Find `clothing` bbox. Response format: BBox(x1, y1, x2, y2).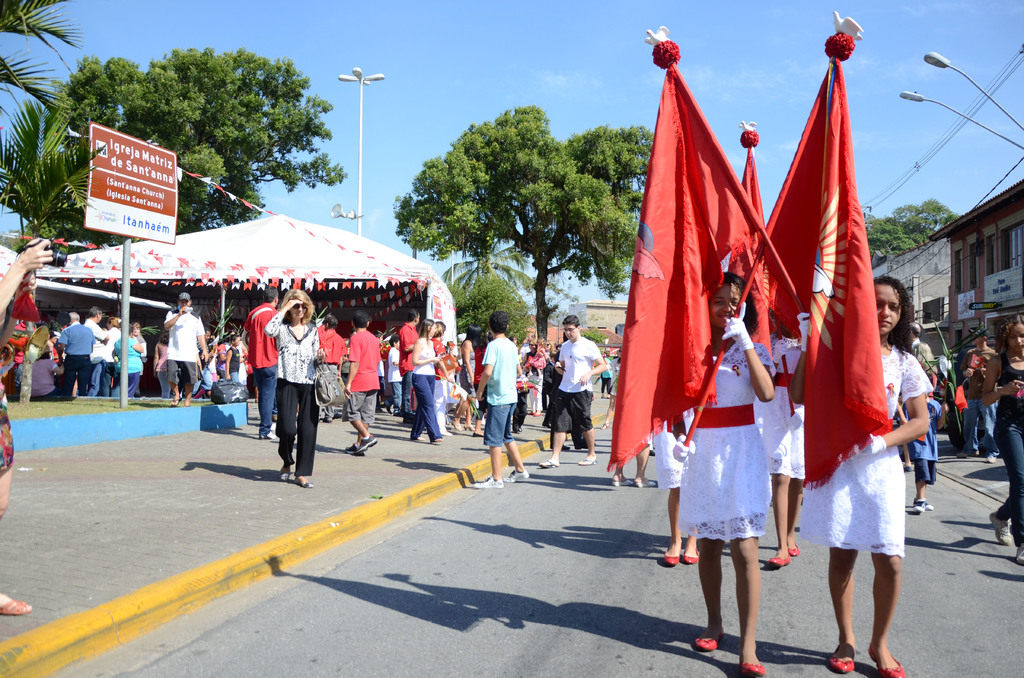
BBox(993, 397, 1023, 545).
